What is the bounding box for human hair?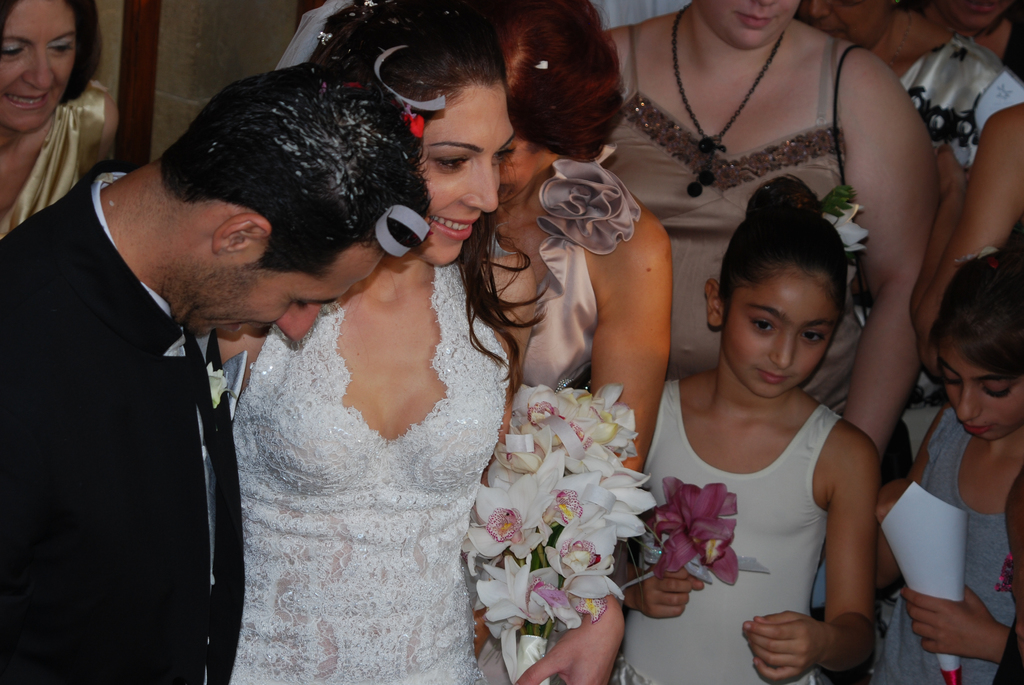
<bbox>0, 0, 105, 106</bbox>.
